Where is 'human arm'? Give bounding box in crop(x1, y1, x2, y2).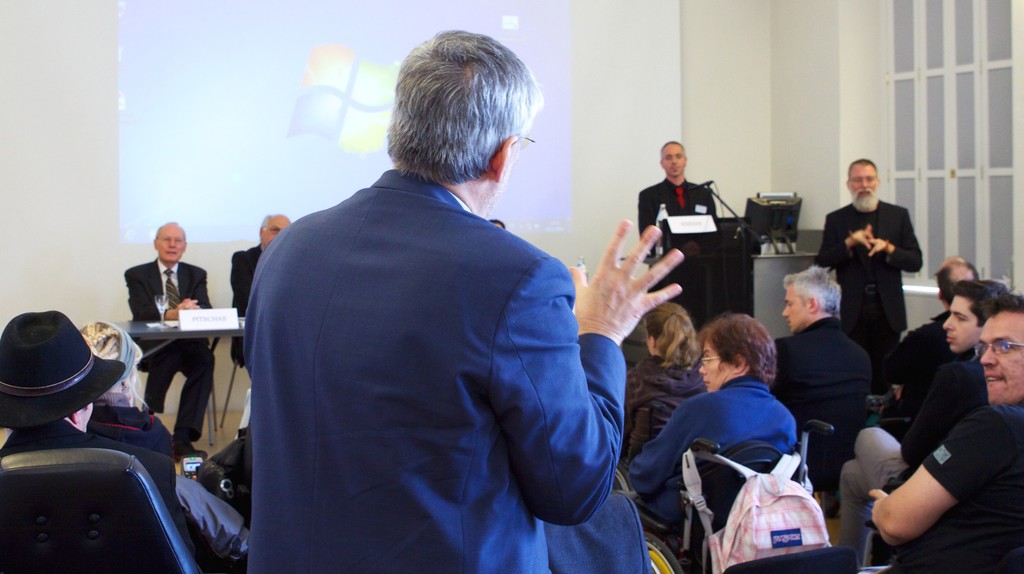
crop(802, 227, 868, 283).
